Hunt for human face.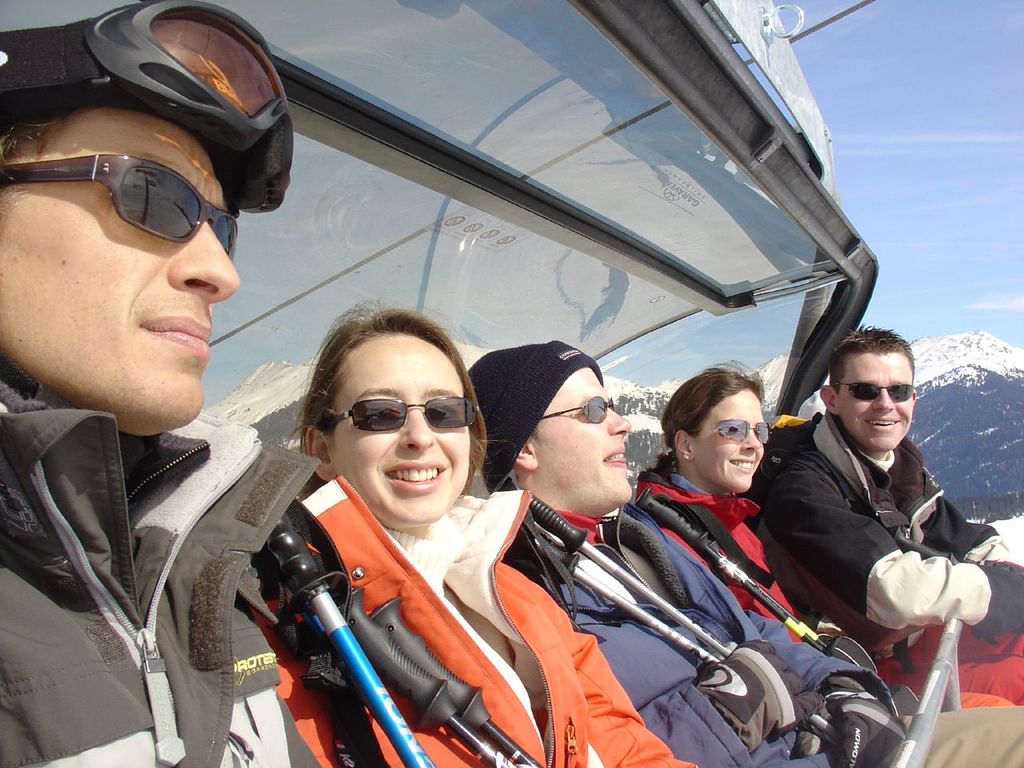
Hunted down at crop(838, 355, 914, 451).
